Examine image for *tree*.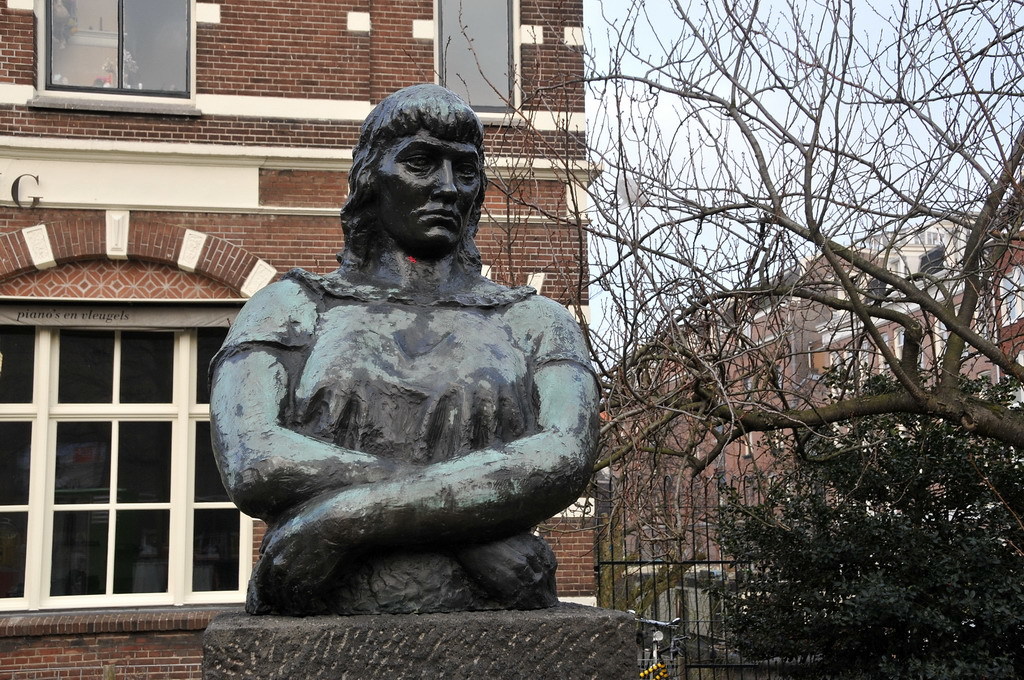
Examination result: rect(694, 349, 1023, 679).
